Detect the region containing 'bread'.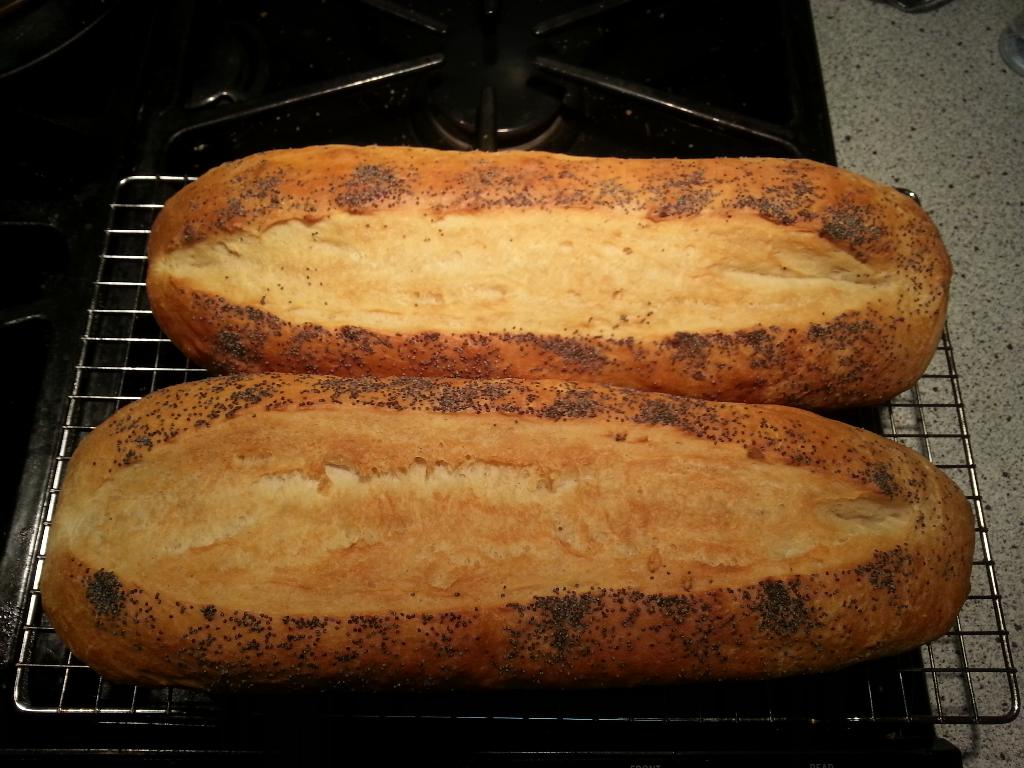
40/380/975/688.
